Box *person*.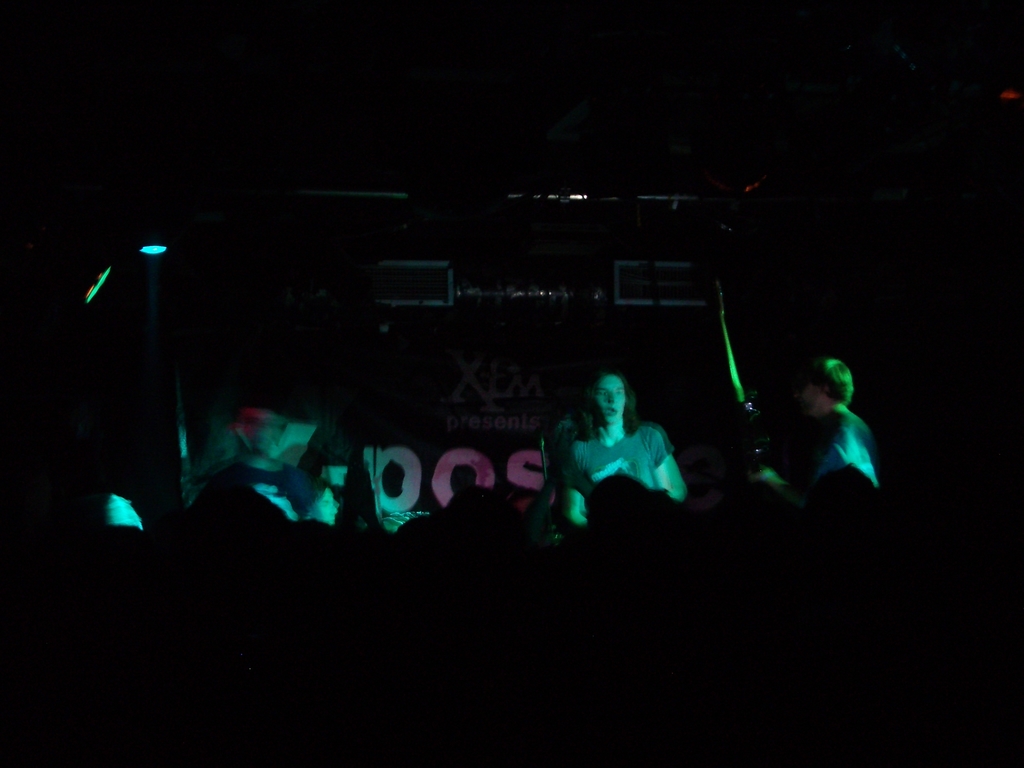
crop(552, 375, 688, 527).
